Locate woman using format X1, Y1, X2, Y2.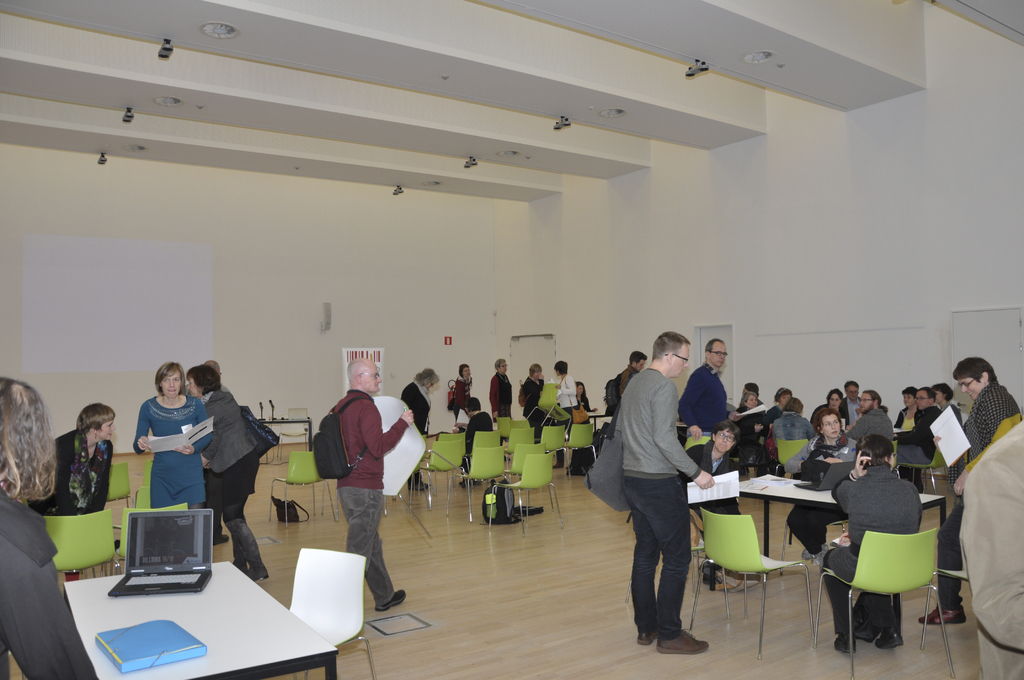
810, 385, 846, 431.
